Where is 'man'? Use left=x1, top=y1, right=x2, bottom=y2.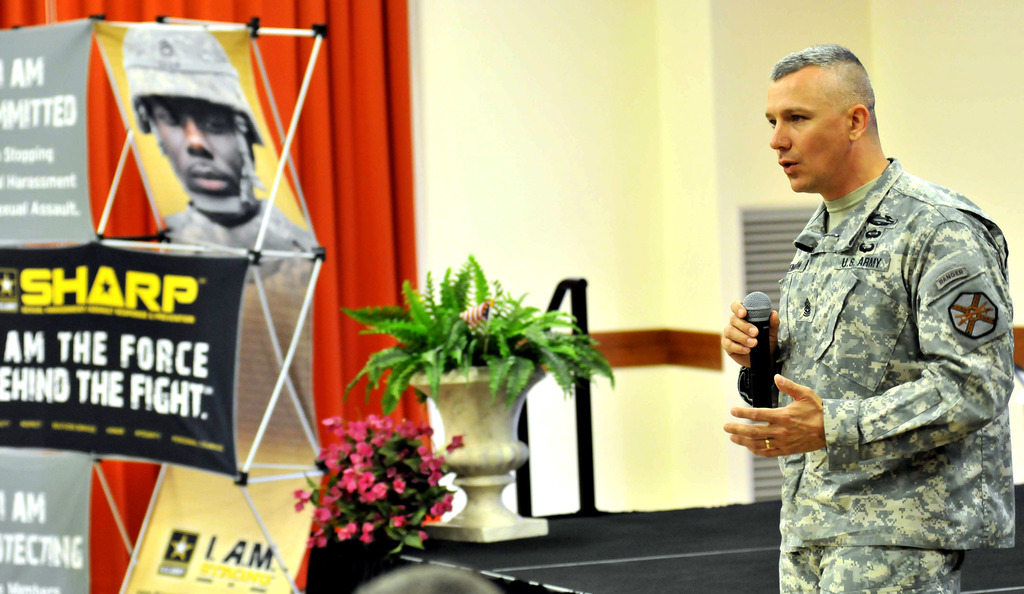
left=735, top=16, right=996, bottom=579.
